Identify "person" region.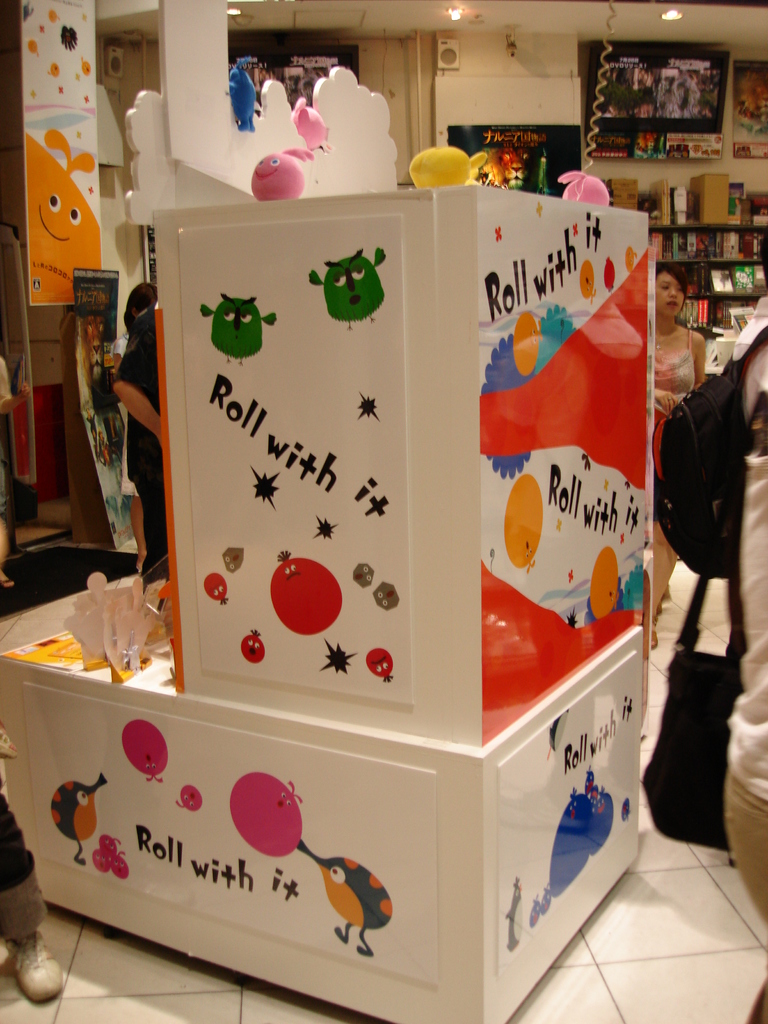
Region: x1=113 y1=284 x2=158 y2=572.
